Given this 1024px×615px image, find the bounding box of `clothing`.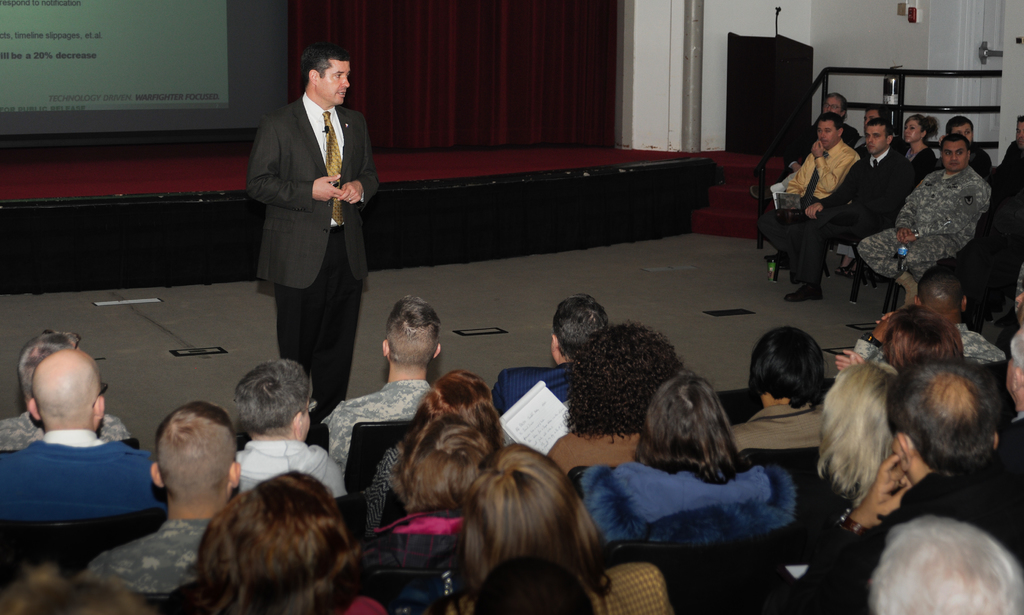
<bbox>1000, 413, 1023, 459</bbox>.
